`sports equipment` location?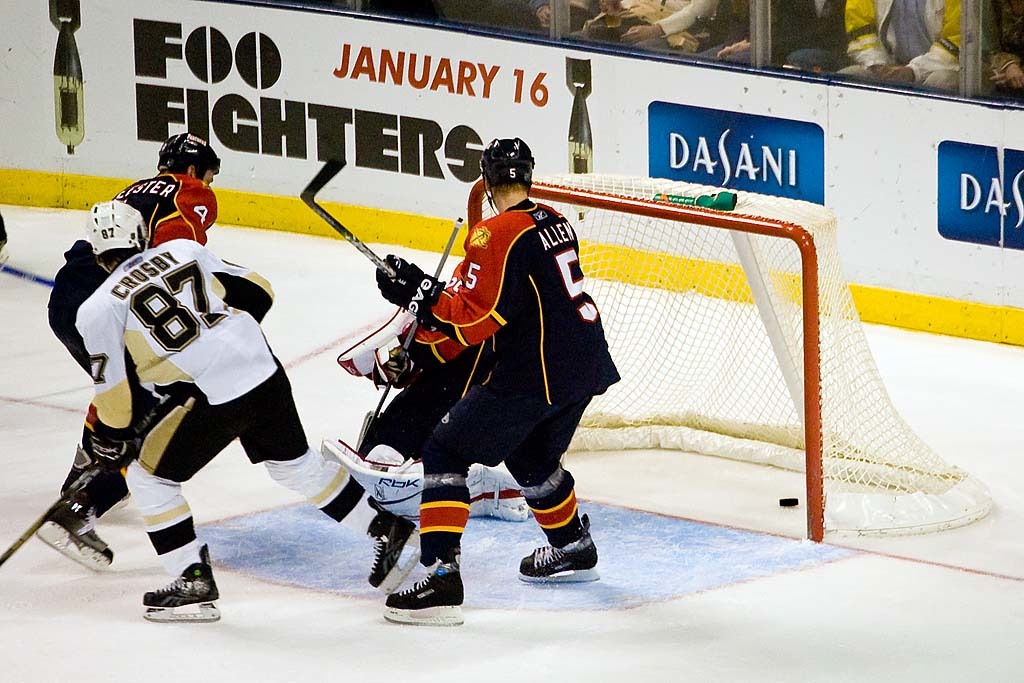
detection(464, 465, 530, 522)
